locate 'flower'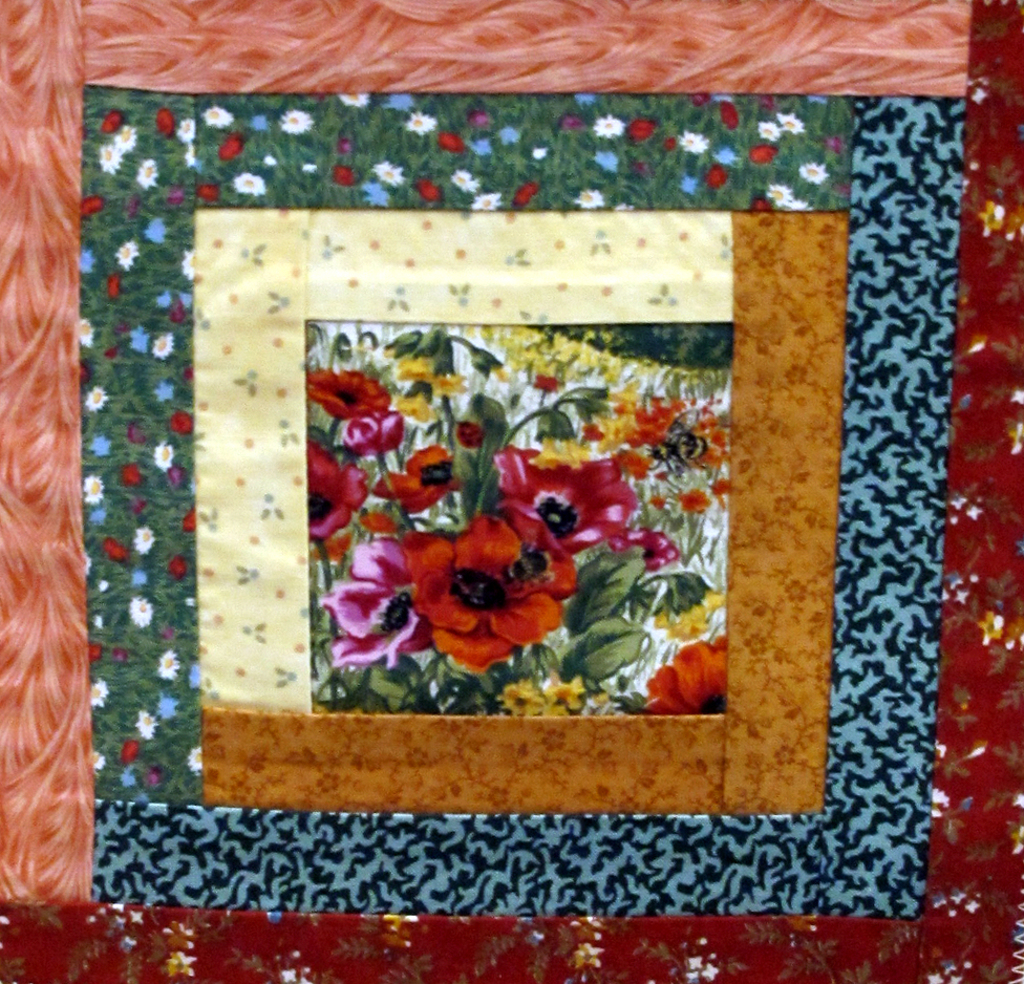
<box>85,552,88,576</box>
